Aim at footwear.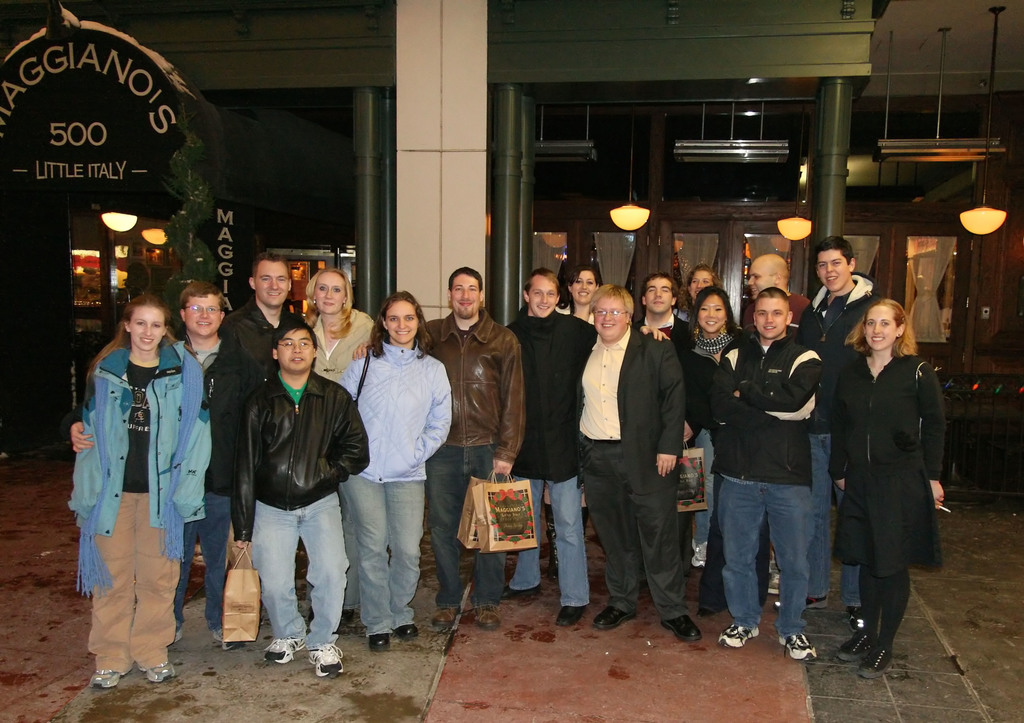
Aimed at Rect(90, 667, 128, 692).
